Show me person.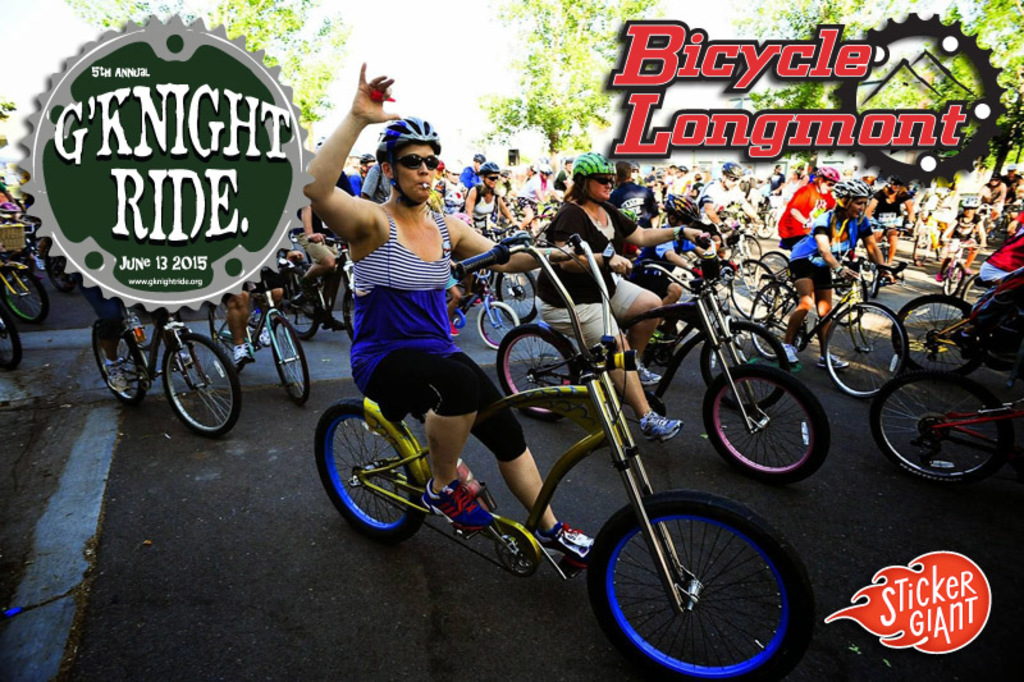
person is here: [x1=783, y1=180, x2=877, y2=370].
